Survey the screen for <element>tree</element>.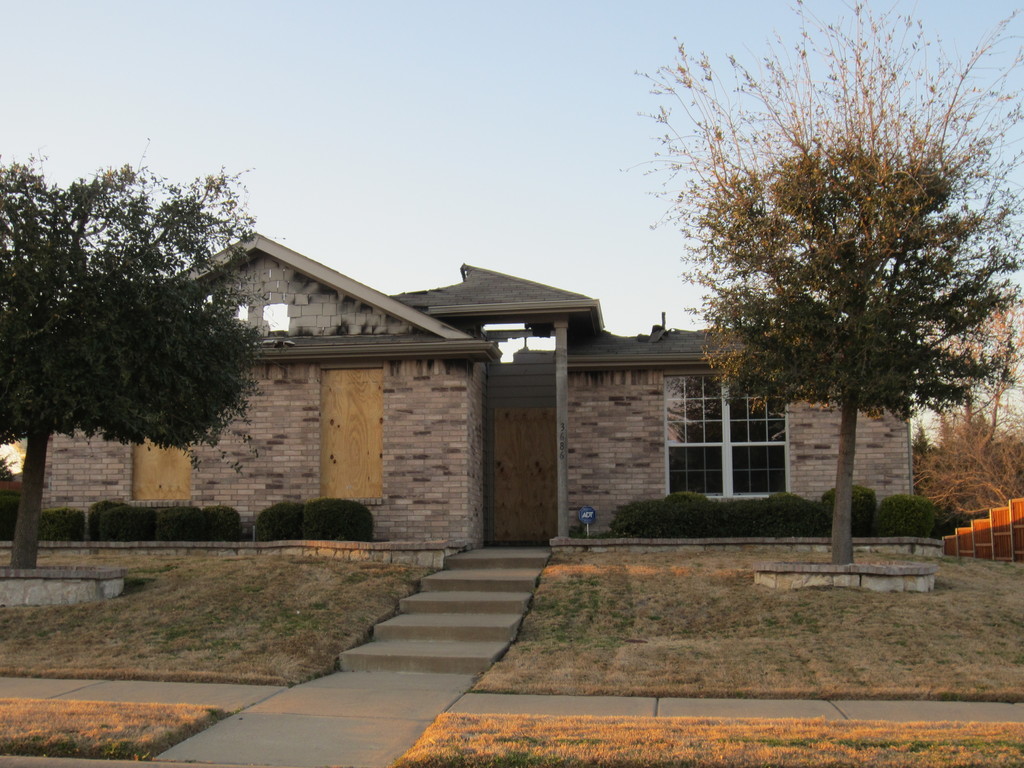
Survey found: l=900, t=295, r=1023, b=522.
